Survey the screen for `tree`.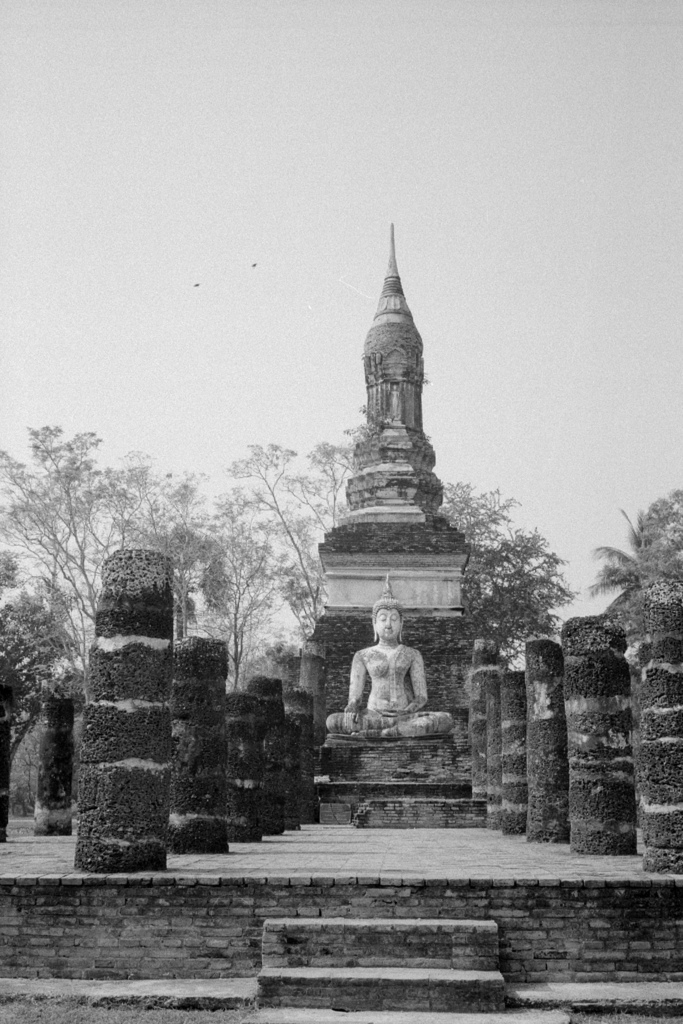
Survey found: select_region(0, 552, 65, 838).
